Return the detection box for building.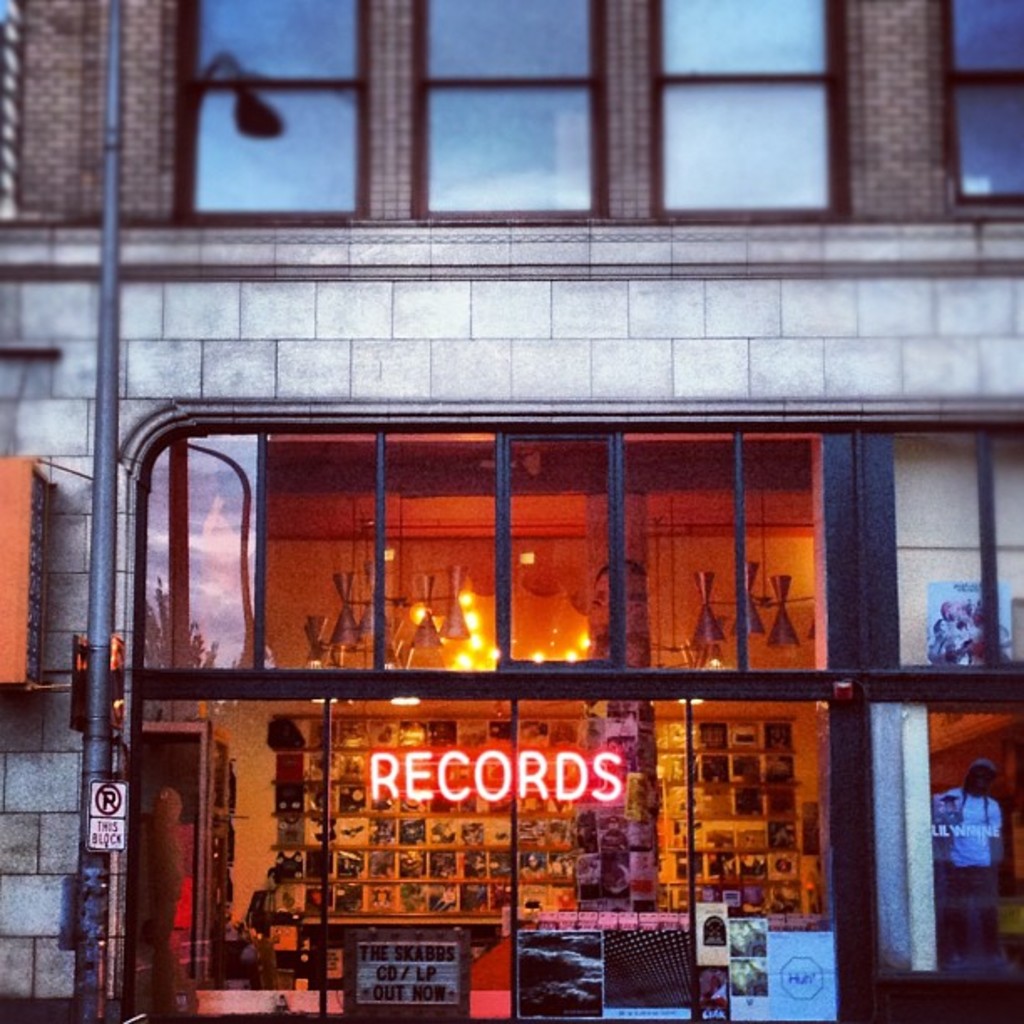
[x1=0, y1=2, x2=1022, y2=1022].
